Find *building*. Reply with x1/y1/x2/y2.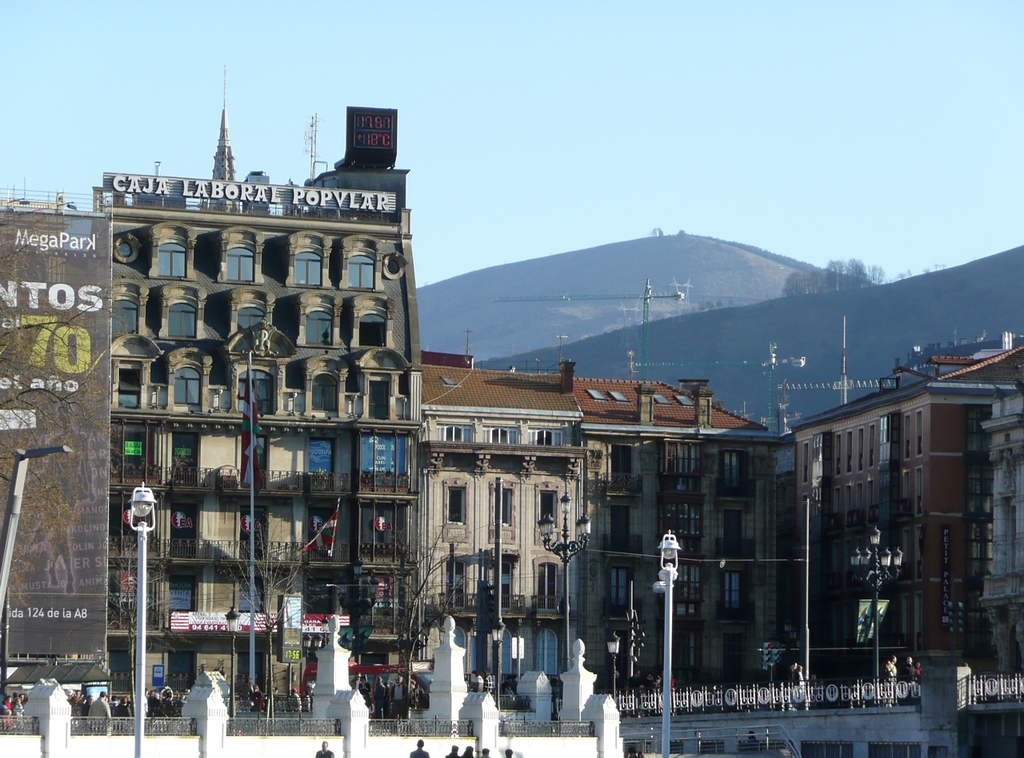
59/170/422/714.
